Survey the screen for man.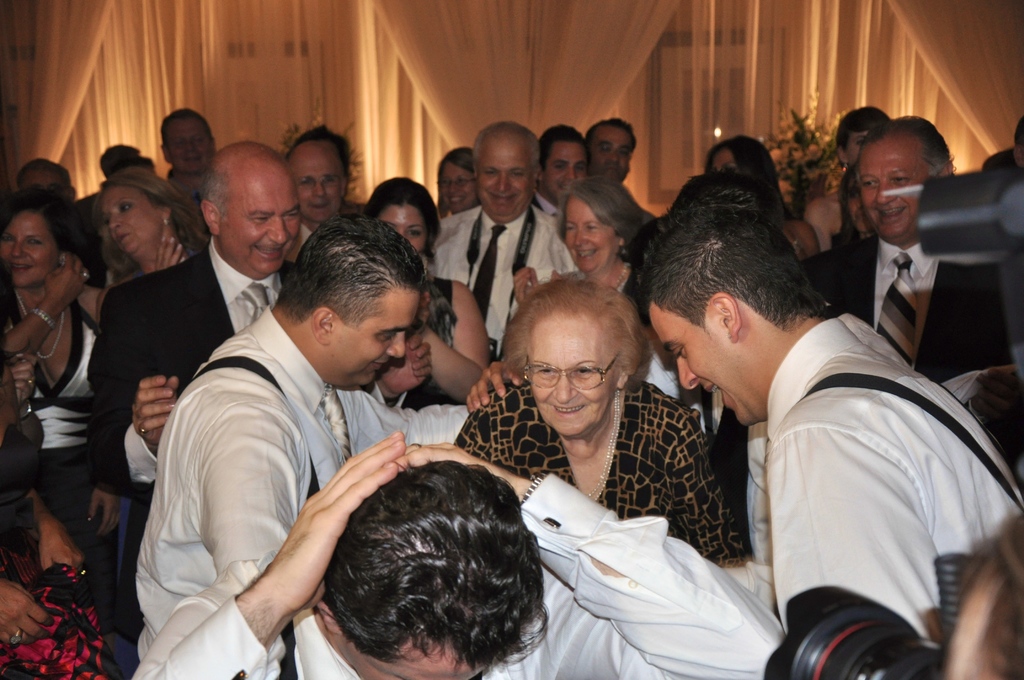
Survey found: (left=273, top=133, right=378, bottom=277).
